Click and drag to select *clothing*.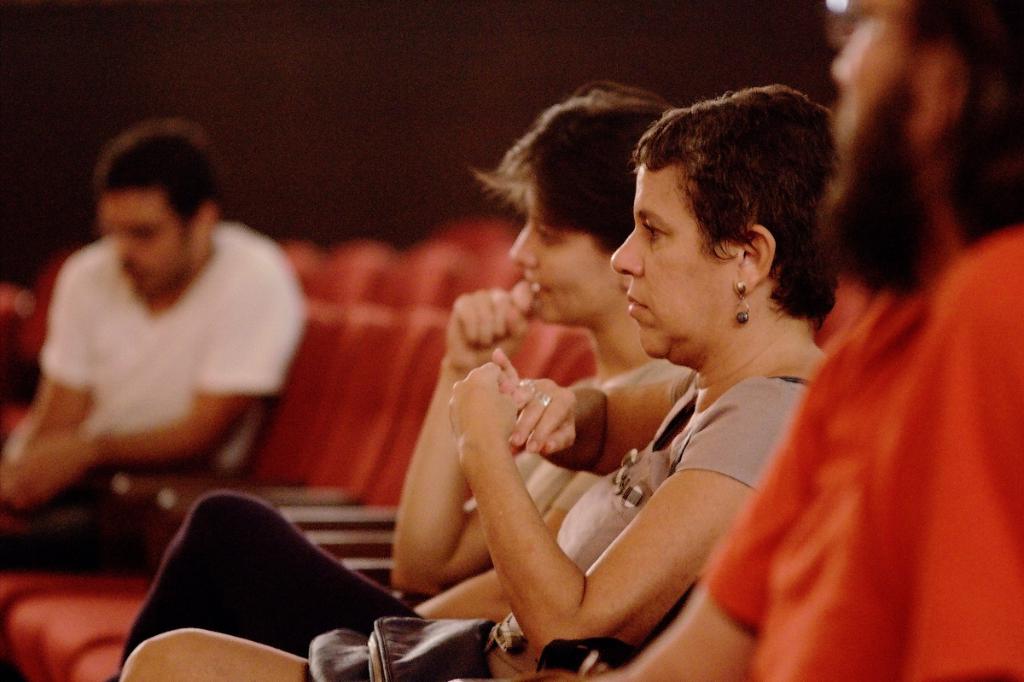
Selection: 705, 228, 1023, 681.
